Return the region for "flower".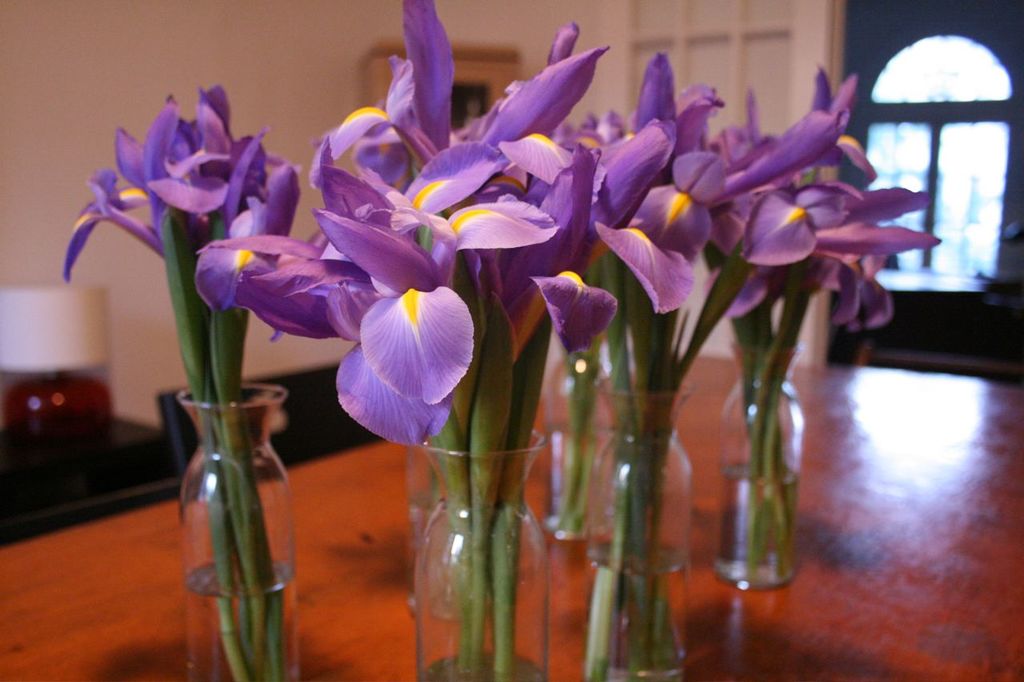
(62, 170, 165, 280).
